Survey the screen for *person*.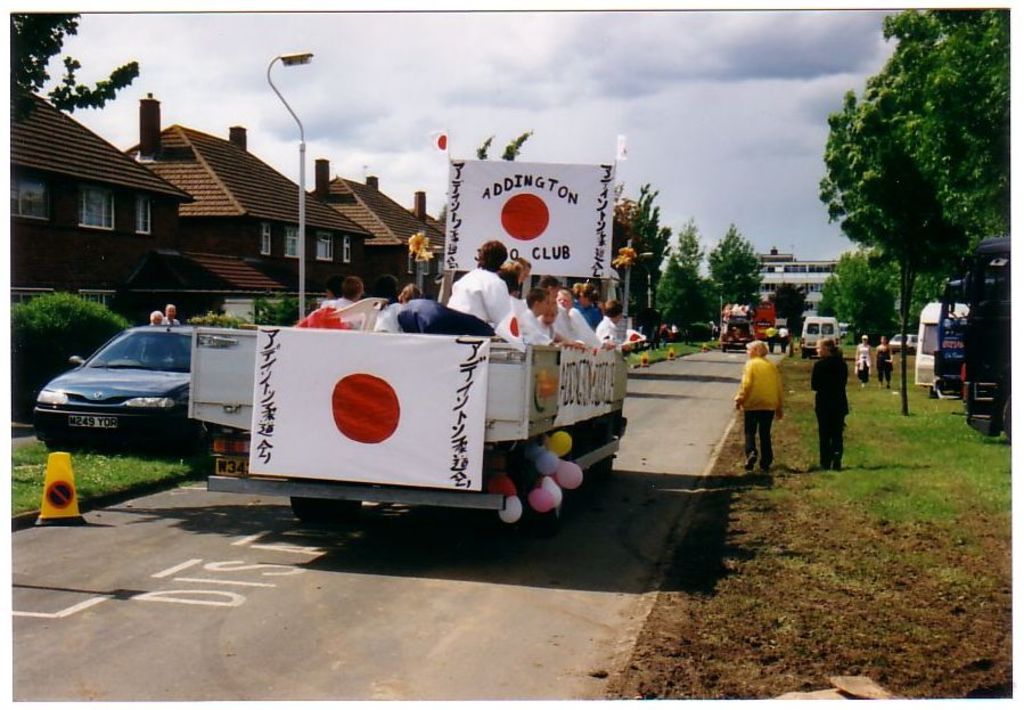
Survey found: 812:336:850:467.
